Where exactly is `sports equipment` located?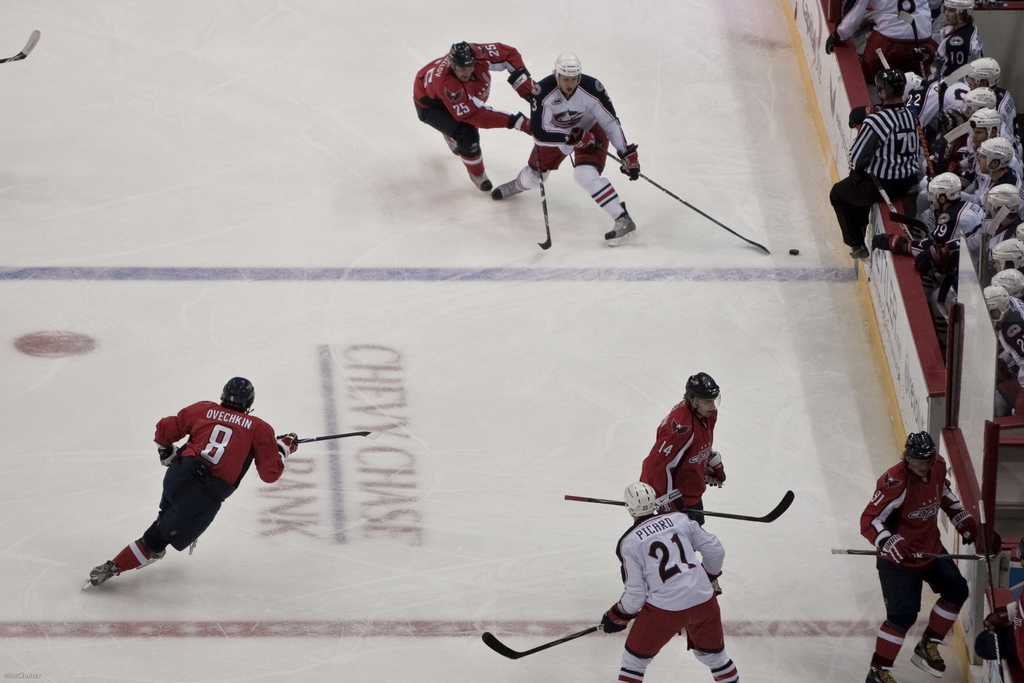
Its bounding box is l=603, t=147, r=798, b=256.
